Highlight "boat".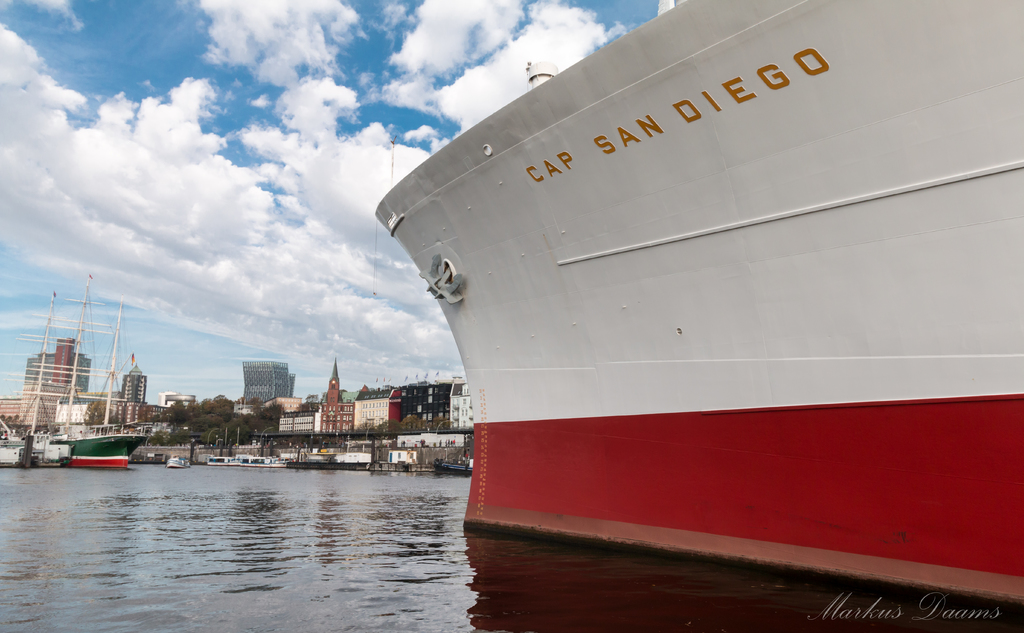
Highlighted region: 206, 451, 241, 464.
